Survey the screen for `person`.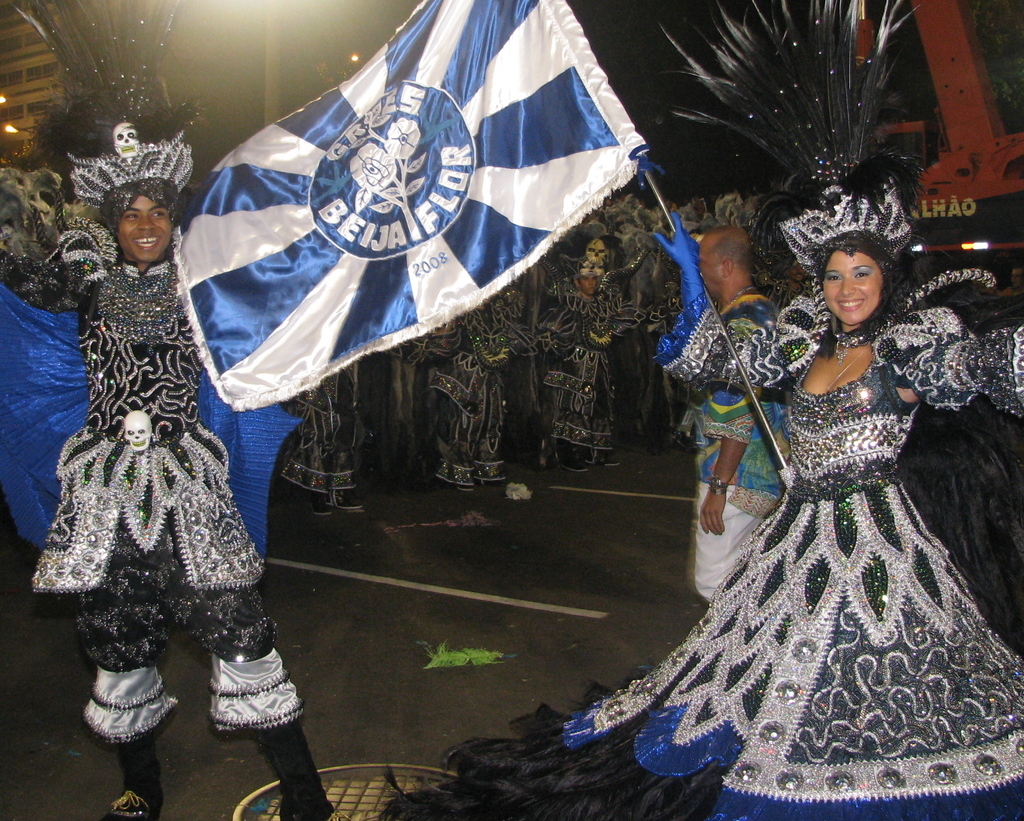
Survey found: 642,150,1023,820.
